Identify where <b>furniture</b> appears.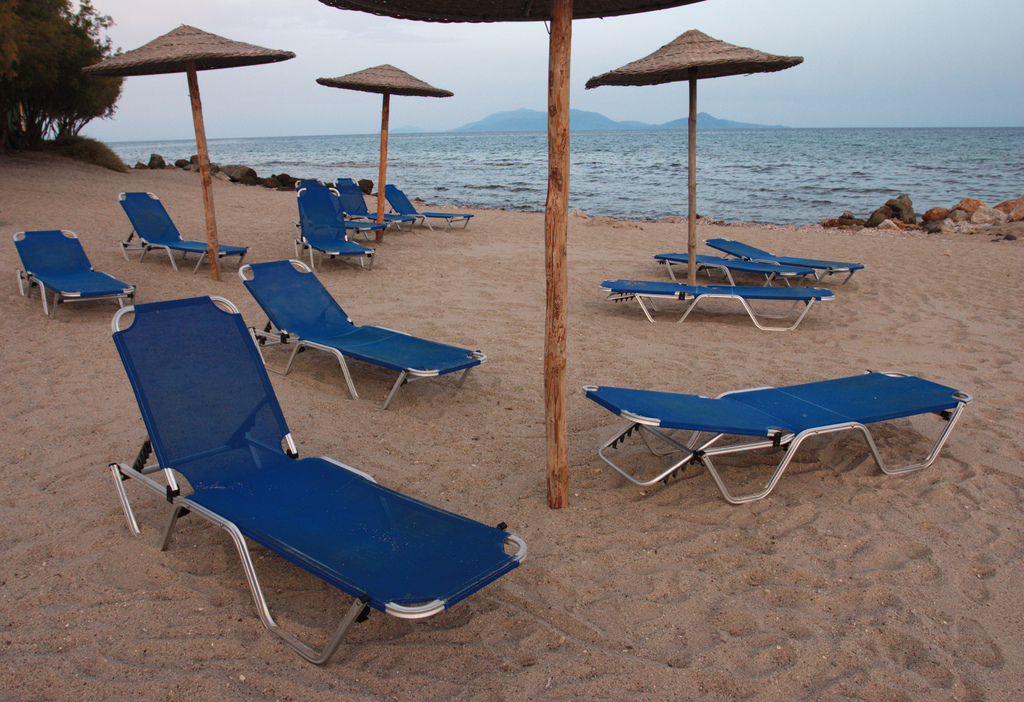
Appears at [6, 228, 136, 317].
